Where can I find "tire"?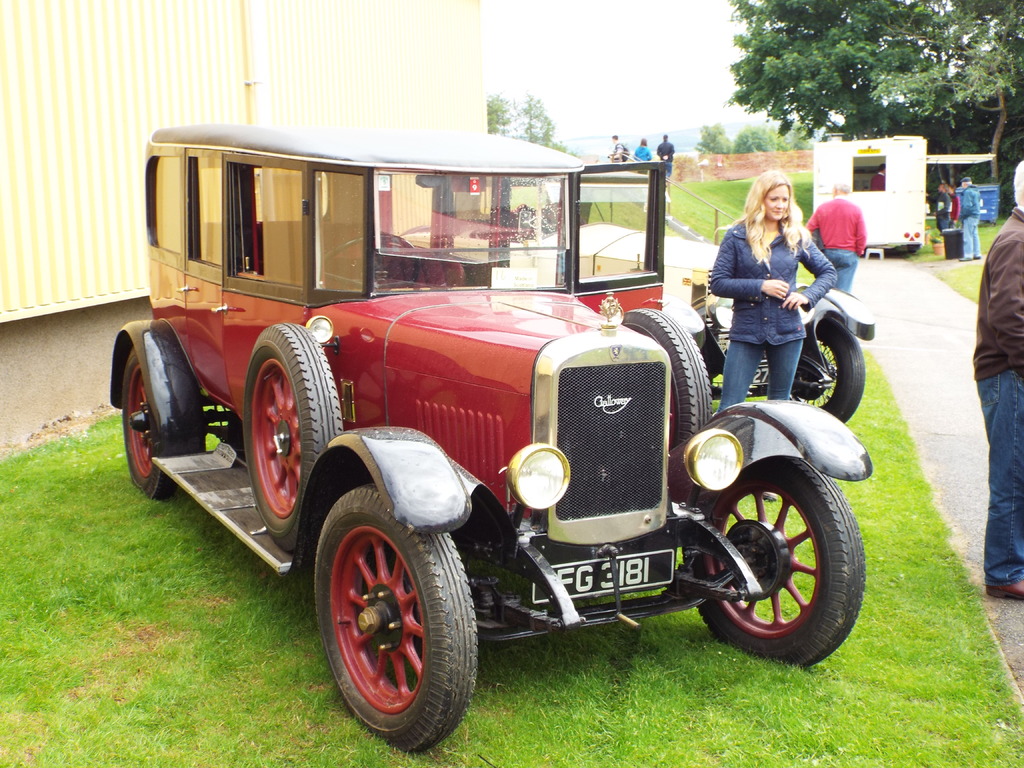
You can find it at x1=245, y1=326, x2=342, y2=555.
